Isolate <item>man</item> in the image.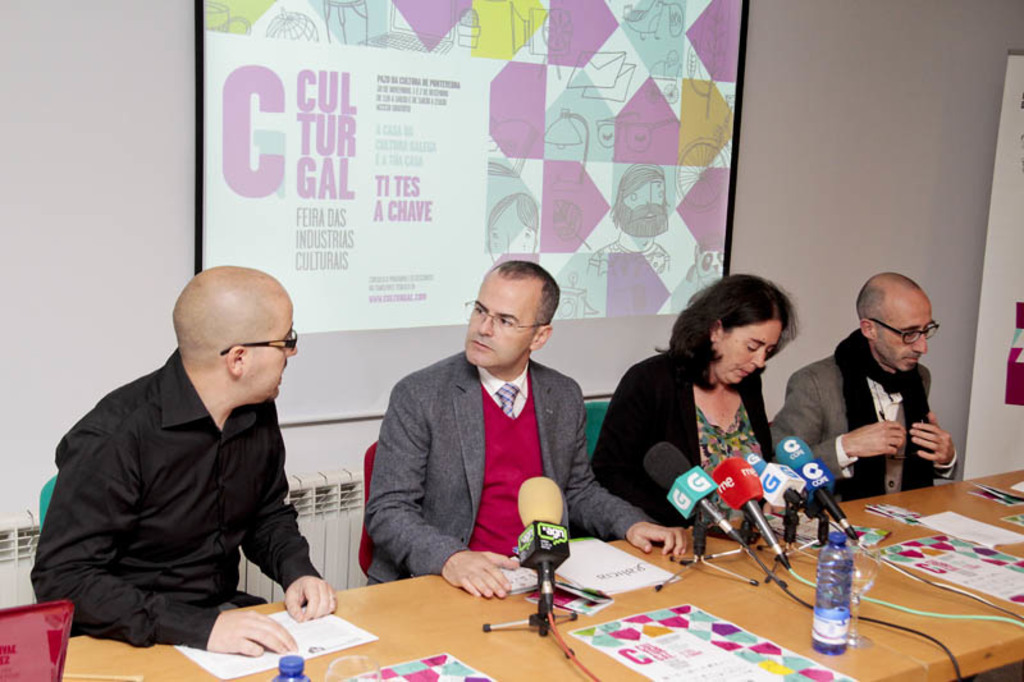
Isolated region: BBox(37, 253, 339, 667).
